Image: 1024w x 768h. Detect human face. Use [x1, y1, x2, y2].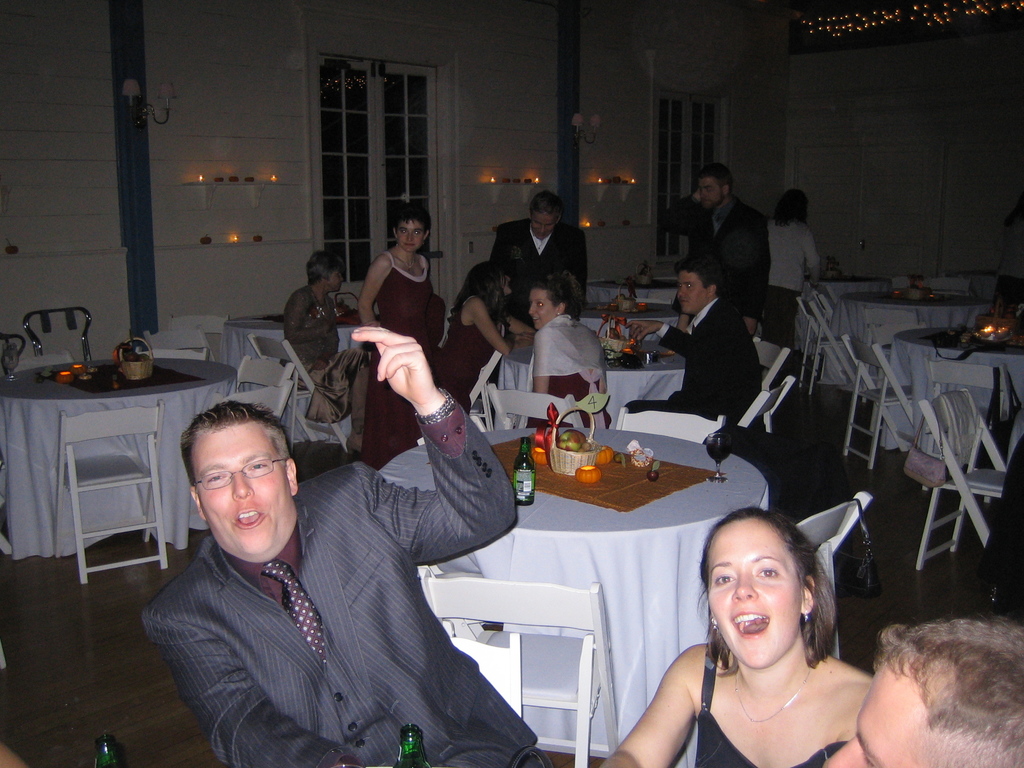
[328, 267, 340, 287].
